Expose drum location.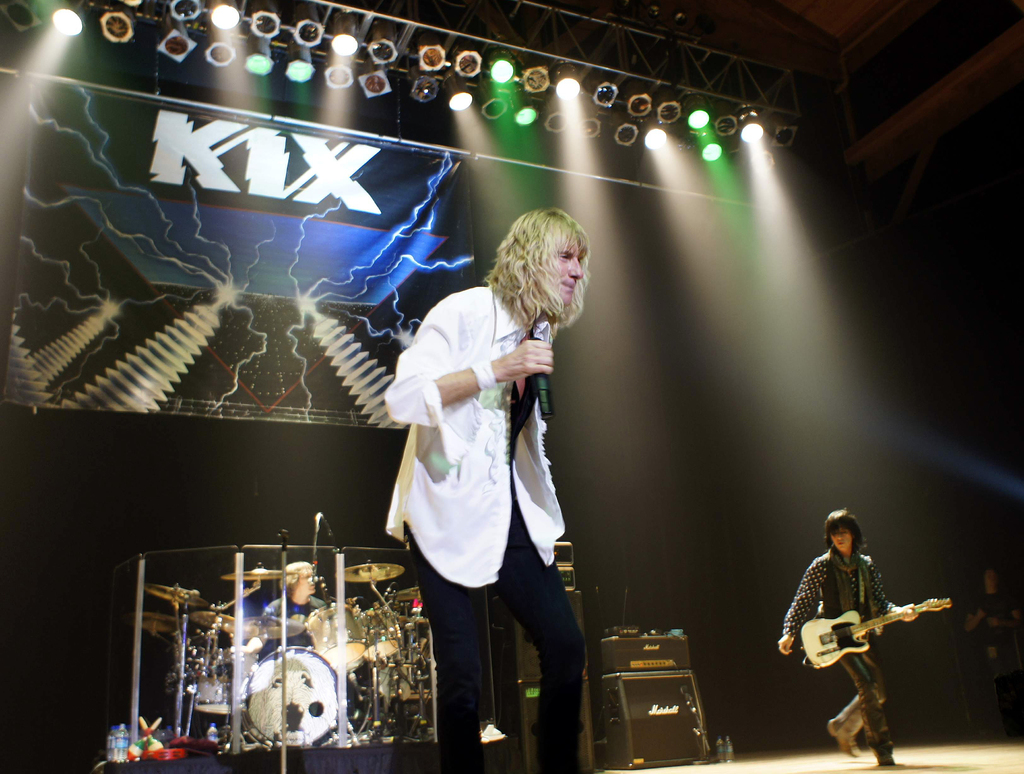
Exposed at region(301, 603, 362, 666).
